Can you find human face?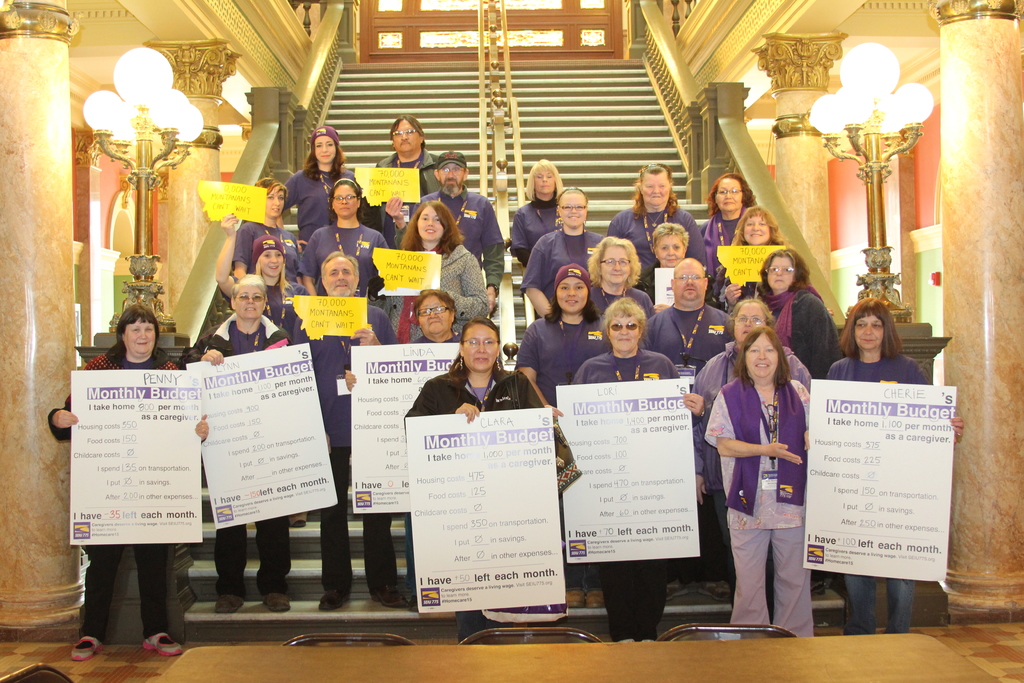
Yes, bounding box: x1=673, y1=259, x2=706, y2=302.
